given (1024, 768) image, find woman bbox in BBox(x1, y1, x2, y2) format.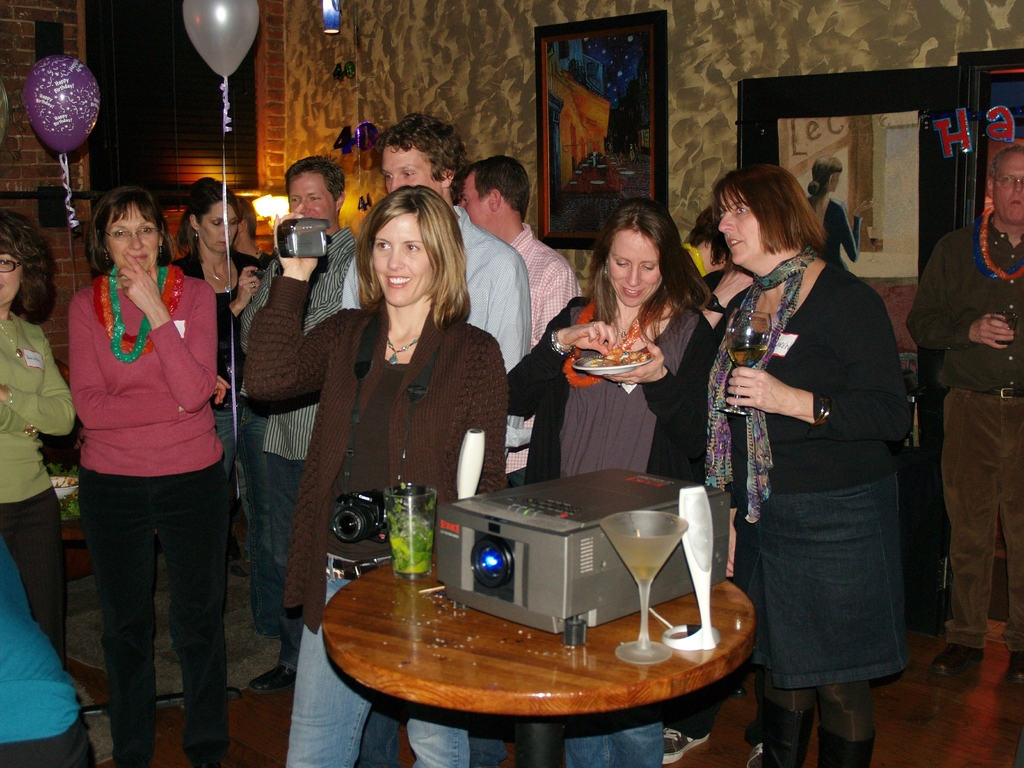
BBox(242, 182, 509, 767).
